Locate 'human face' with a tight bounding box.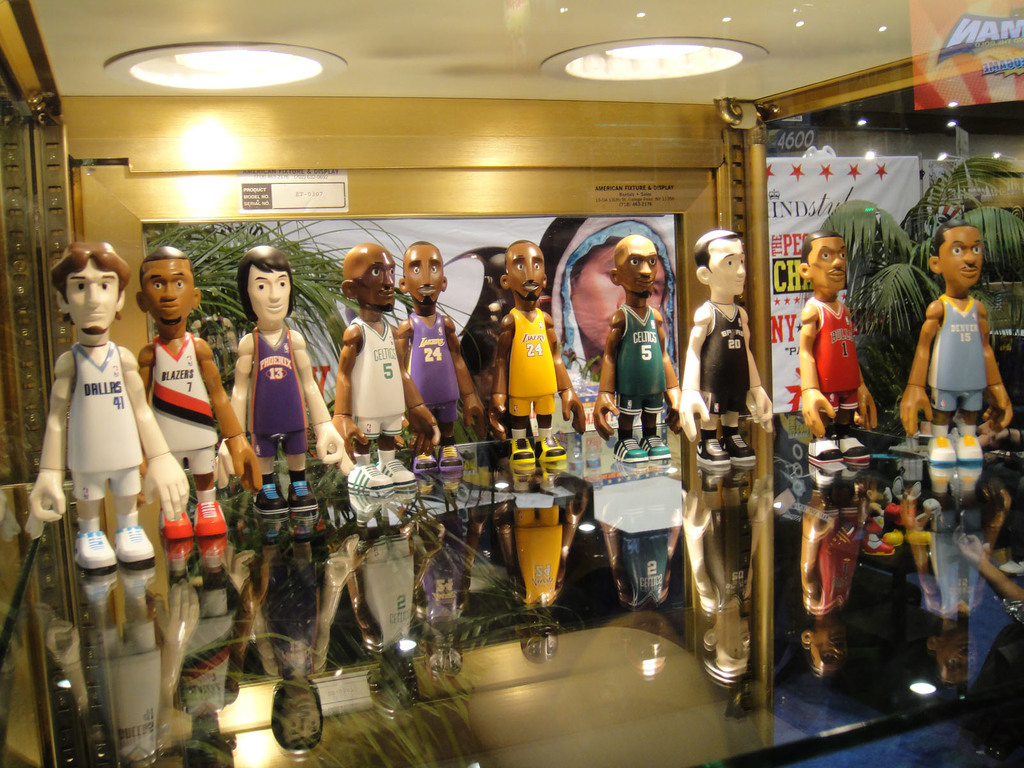
x1=352 y1=252 x2=397 y2=314.
